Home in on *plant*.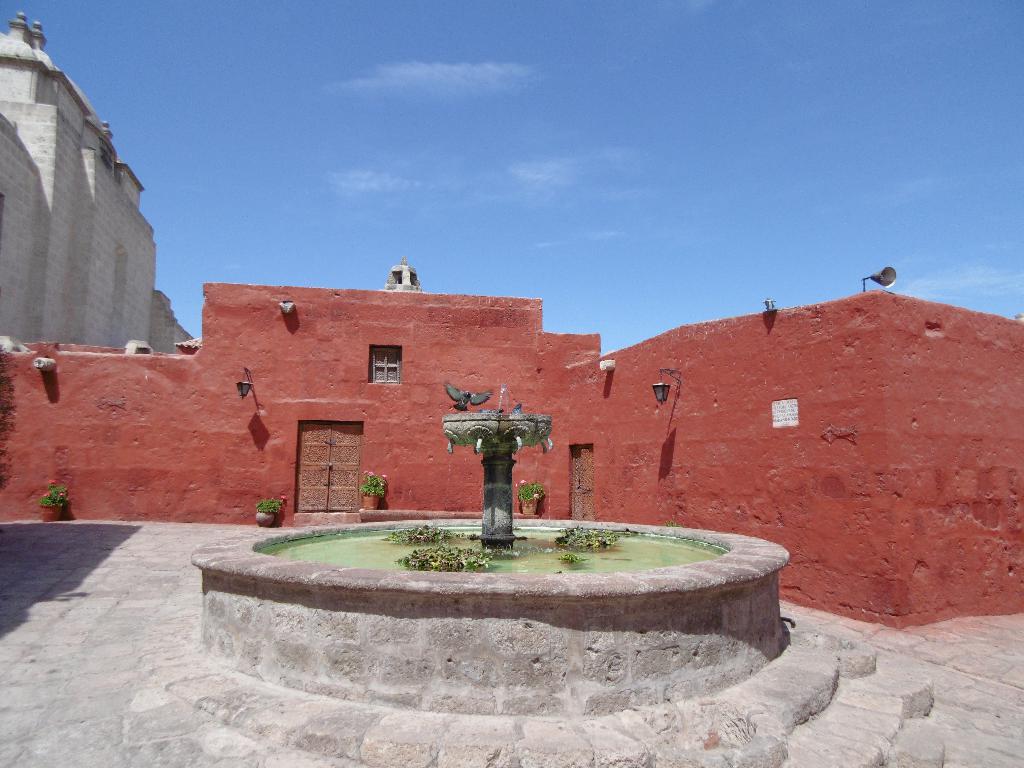
Homed in at (left=377, top=521, right=451, bottom=542).
